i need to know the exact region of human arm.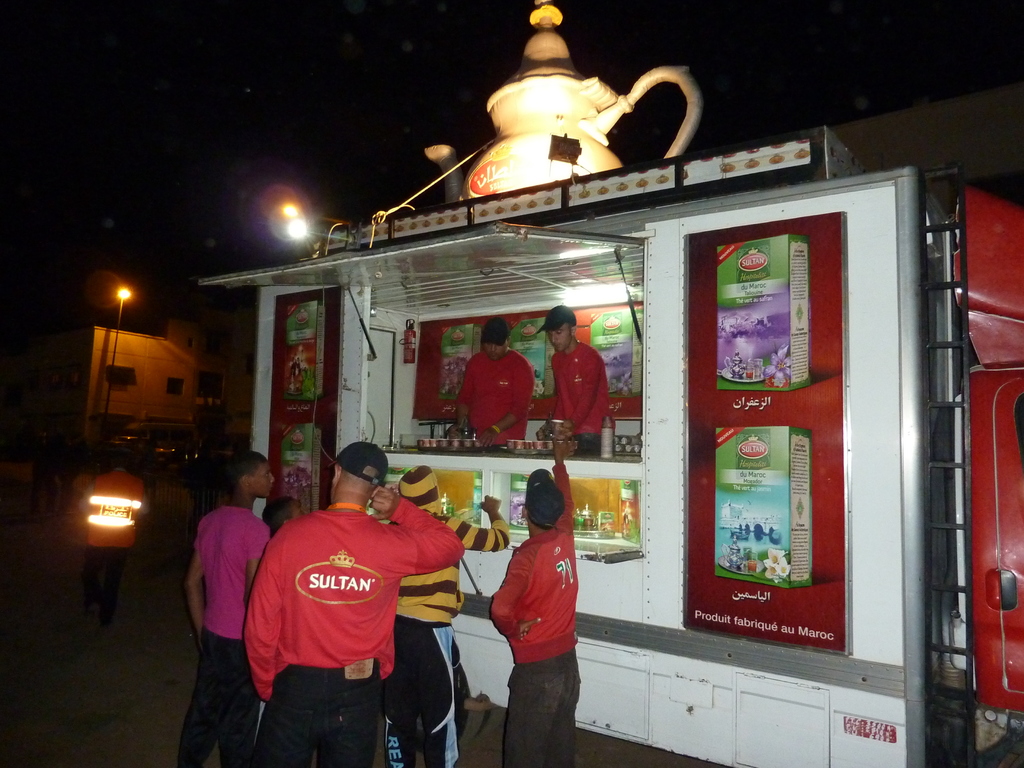
Region: (476,357,535,448).
